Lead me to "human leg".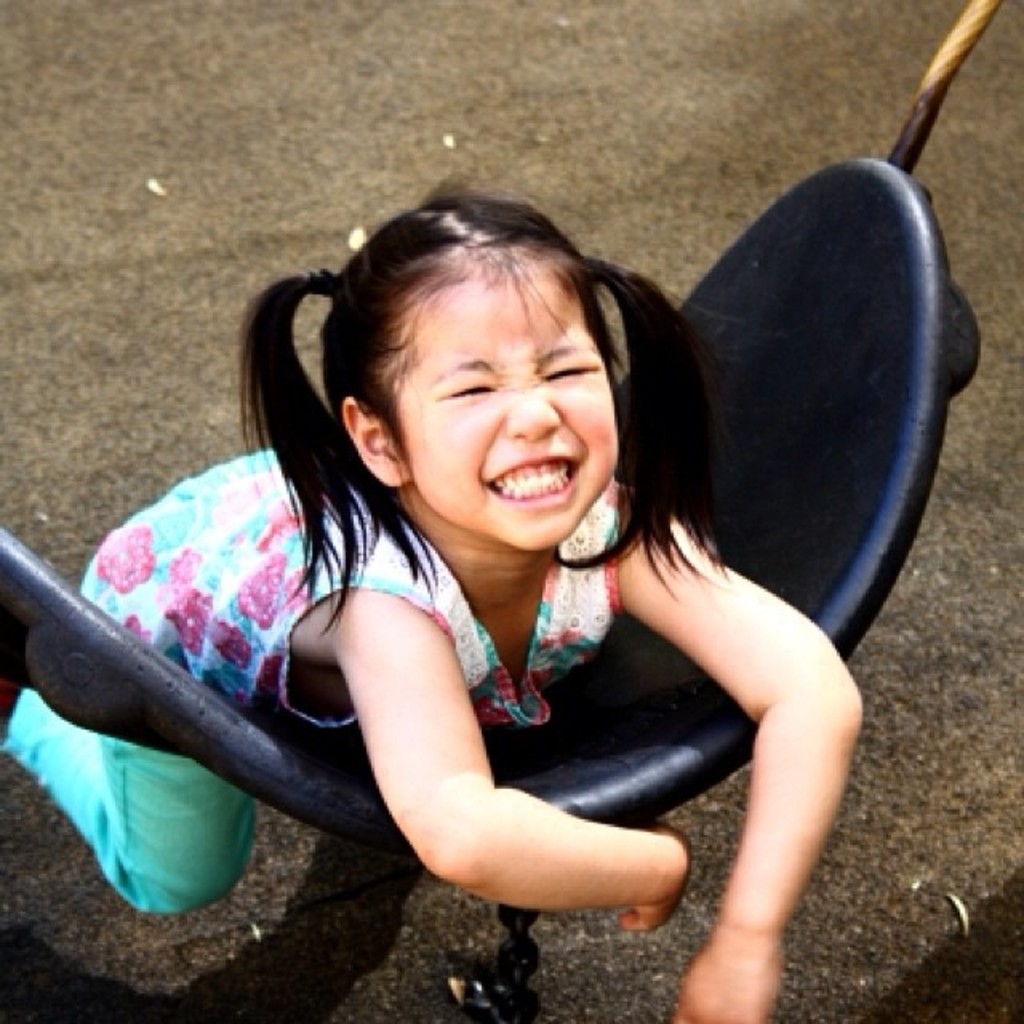
Lead to bbox=[0, 678, 261, 917].
